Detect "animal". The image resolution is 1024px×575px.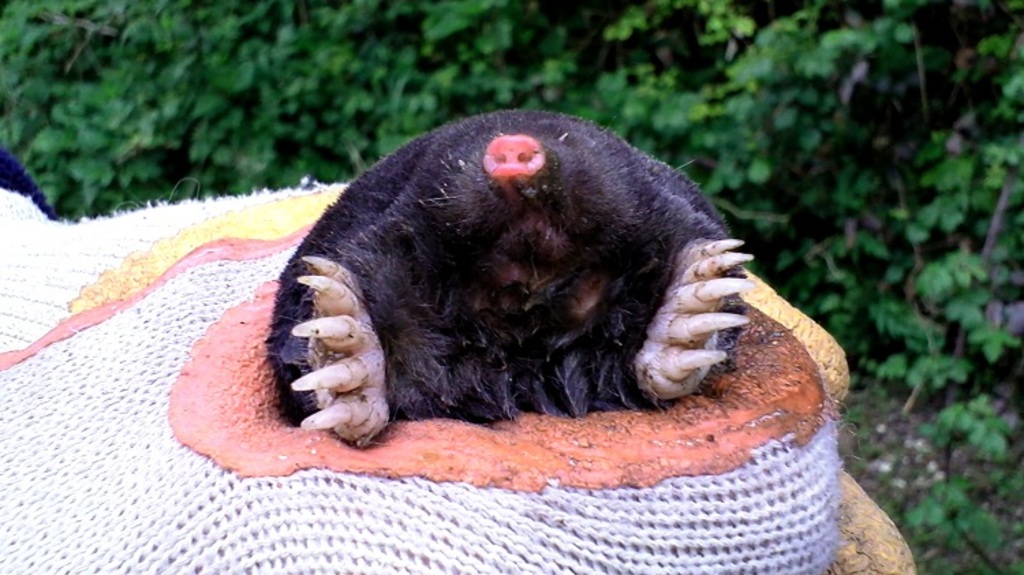
bbox=[274, 109, 758, 440].
